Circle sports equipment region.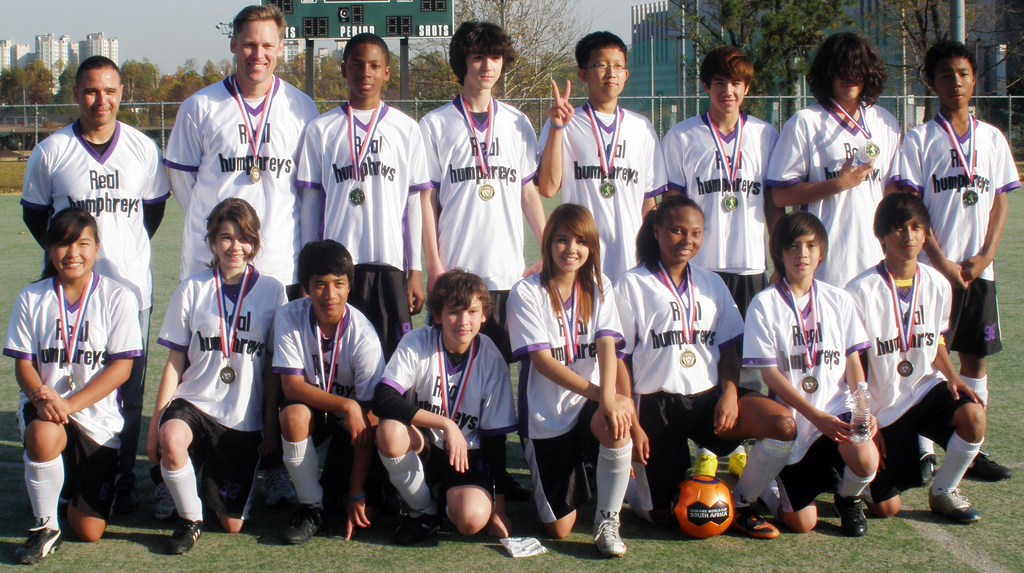
Region: (728,506,780,538).
